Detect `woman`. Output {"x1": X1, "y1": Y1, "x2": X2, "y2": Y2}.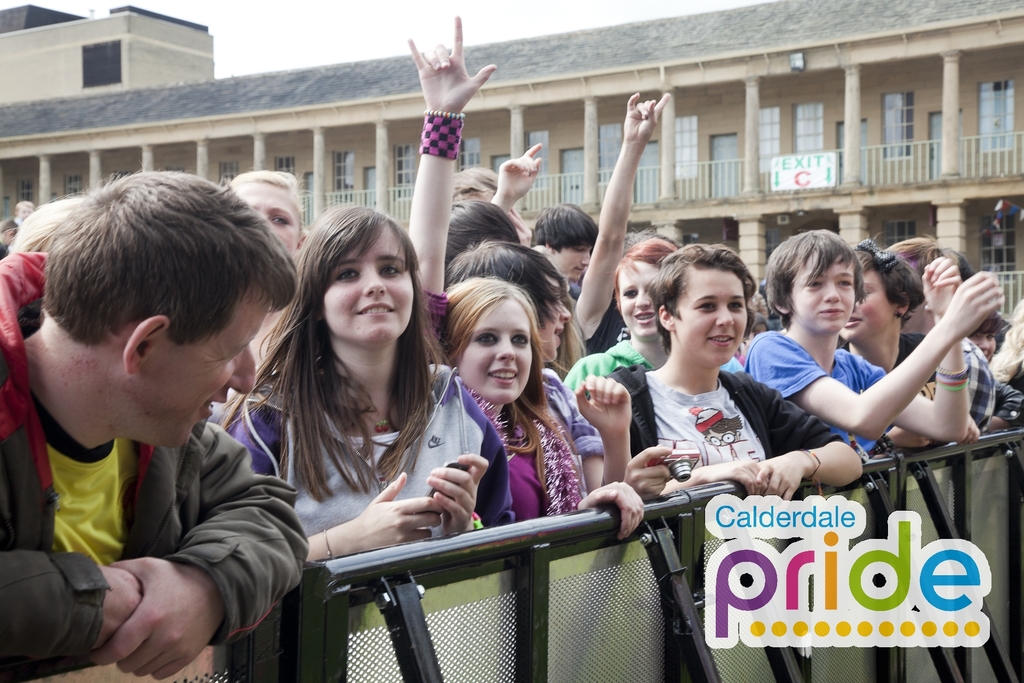
{"x1": 840, "y1": 239, "x2": 979, "y2": 450}.
